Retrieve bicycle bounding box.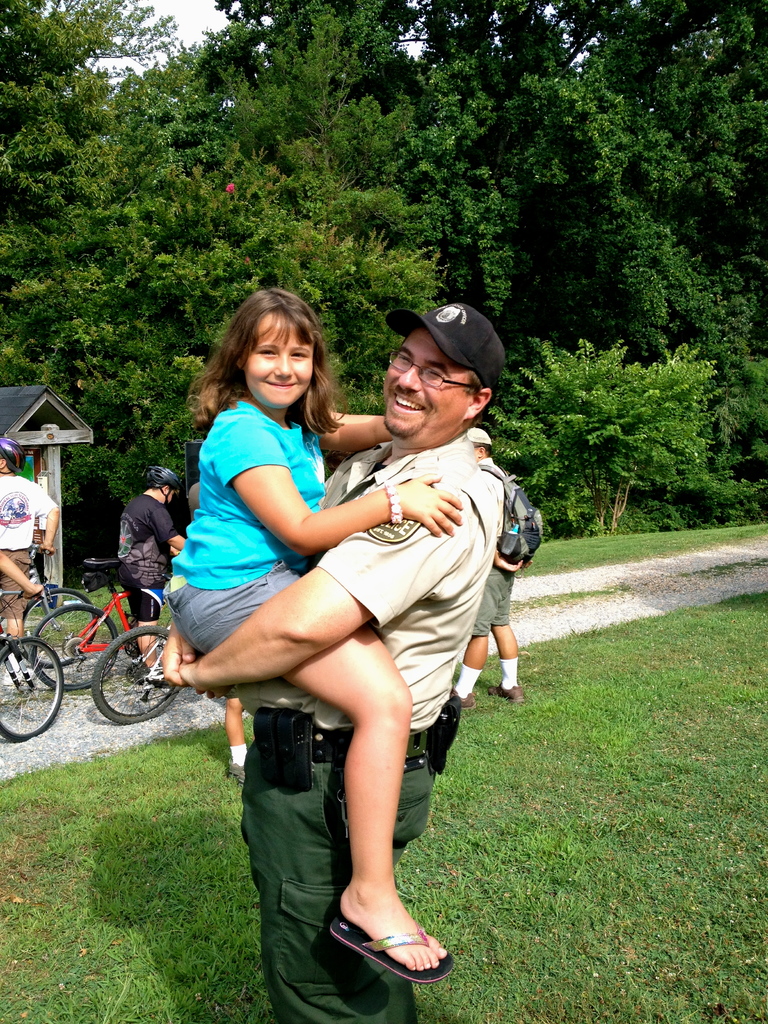
Bounding box: crop(31, 555, 163, 687).
